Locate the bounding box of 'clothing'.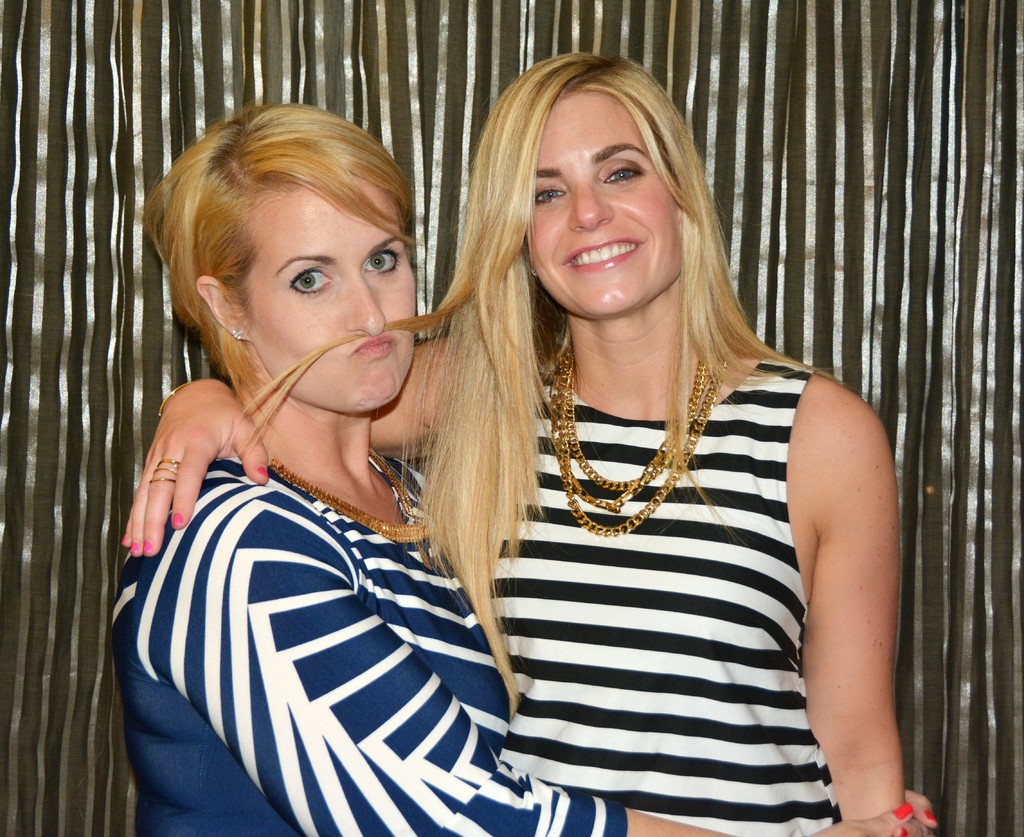
Bounding box: (111, 457, 630, 836).
